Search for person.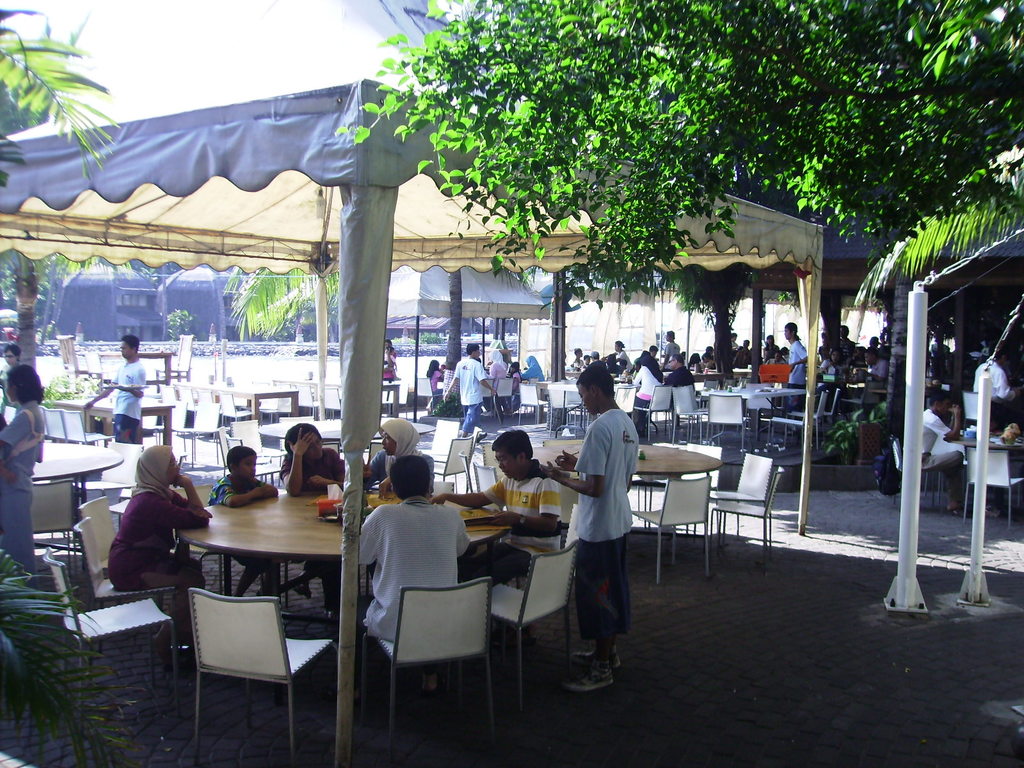
Found at x1=381 y1=343 x2=398 y2=381.
